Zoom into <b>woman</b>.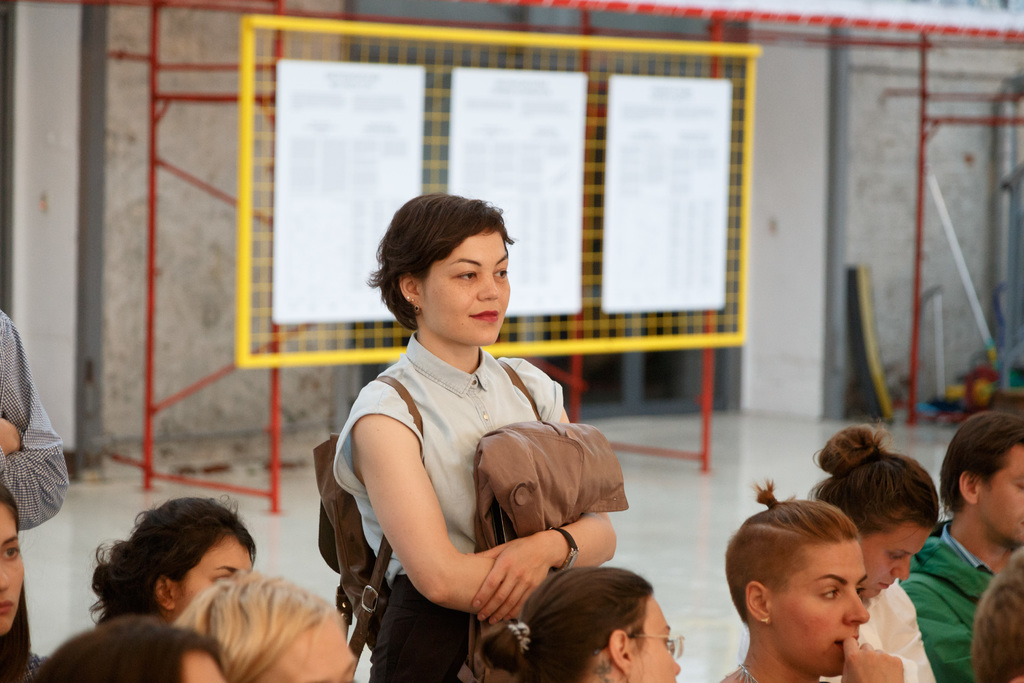
Zoom target: x1=0 y1=484 x2=52 y2=682.
